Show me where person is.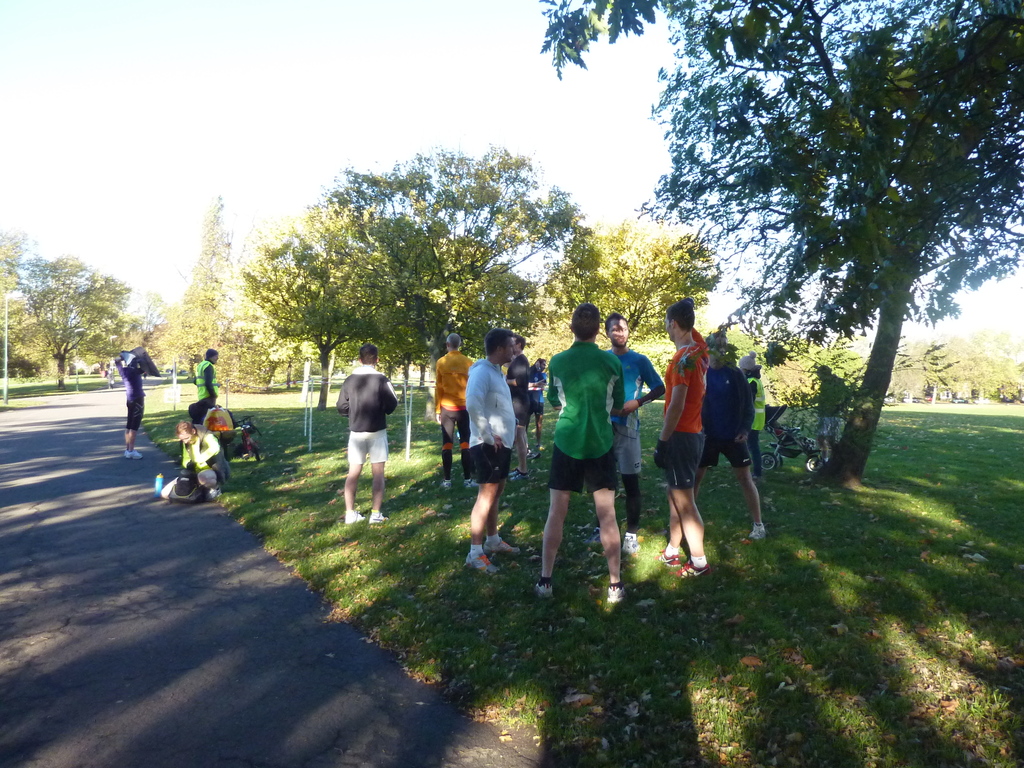
person is at (651,299,703,573).
